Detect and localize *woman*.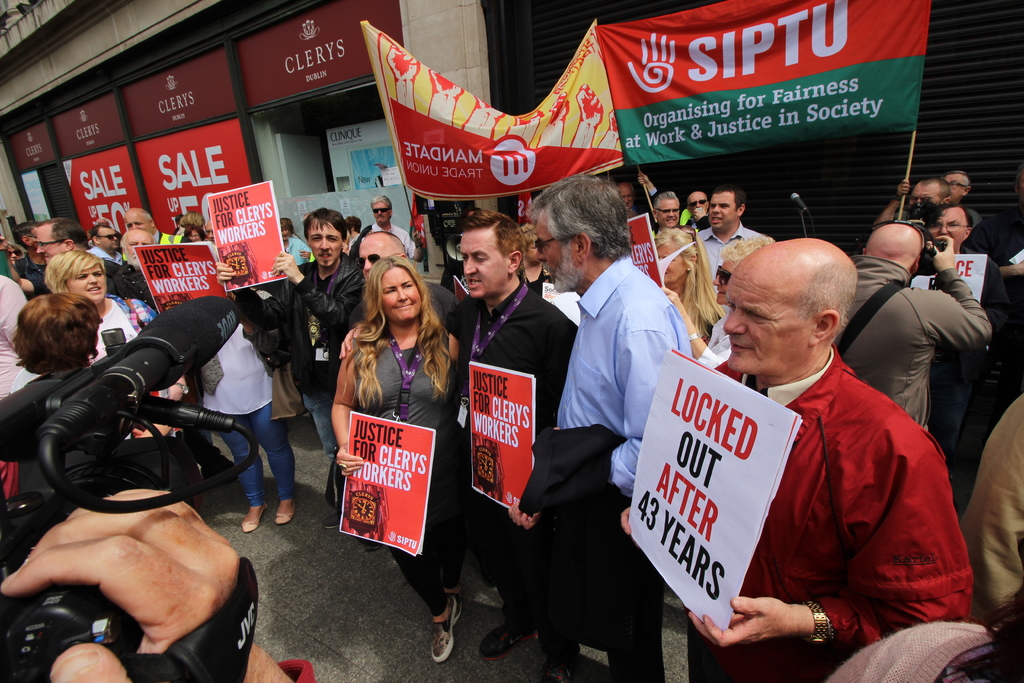
Localized at BBox(656, 224, 724, 344).
